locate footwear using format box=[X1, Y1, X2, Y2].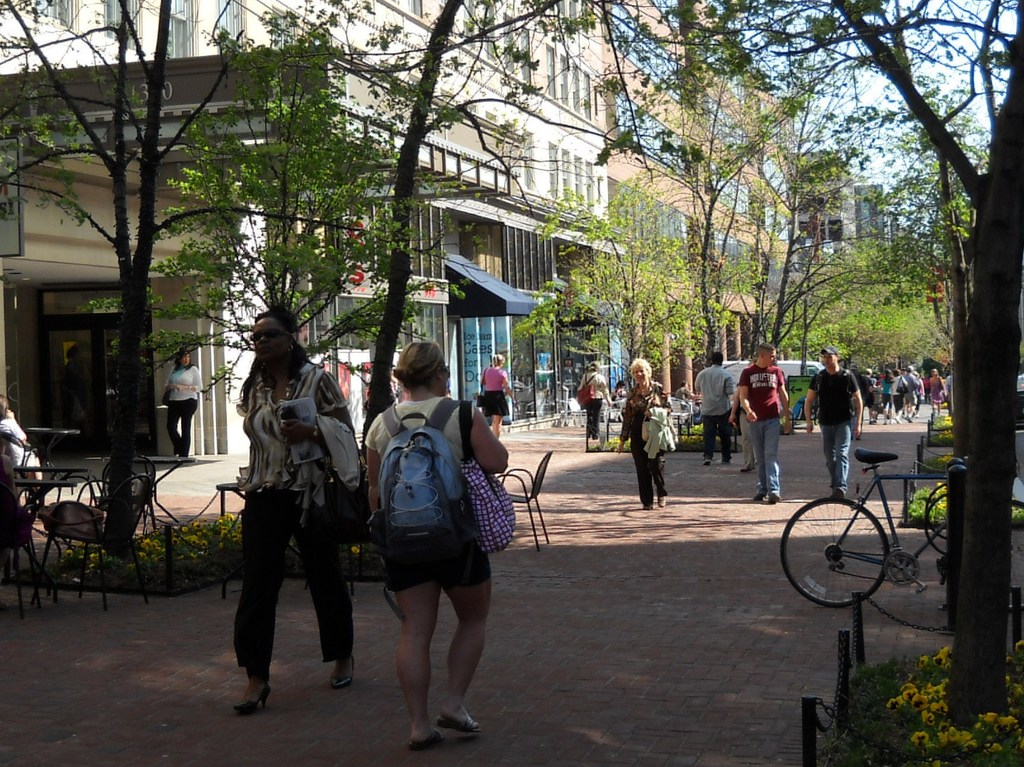
box=[723, 459, 732, 461].
